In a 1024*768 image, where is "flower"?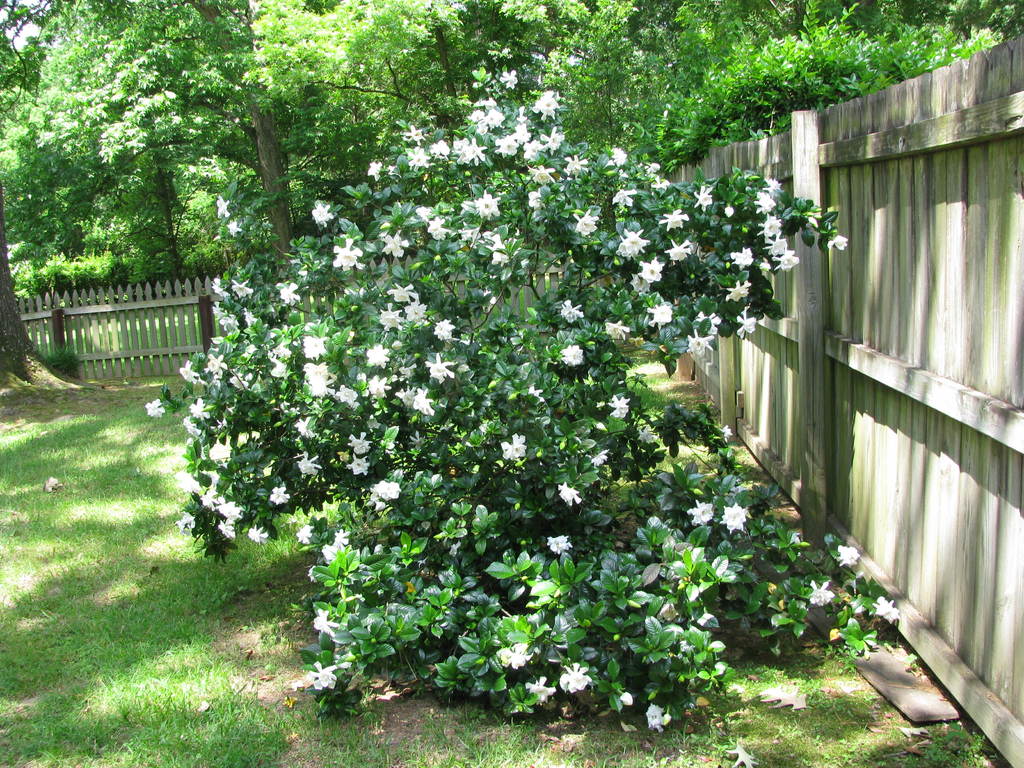
pyautogui.locateOnScreen(533, 93, 563, 122).
